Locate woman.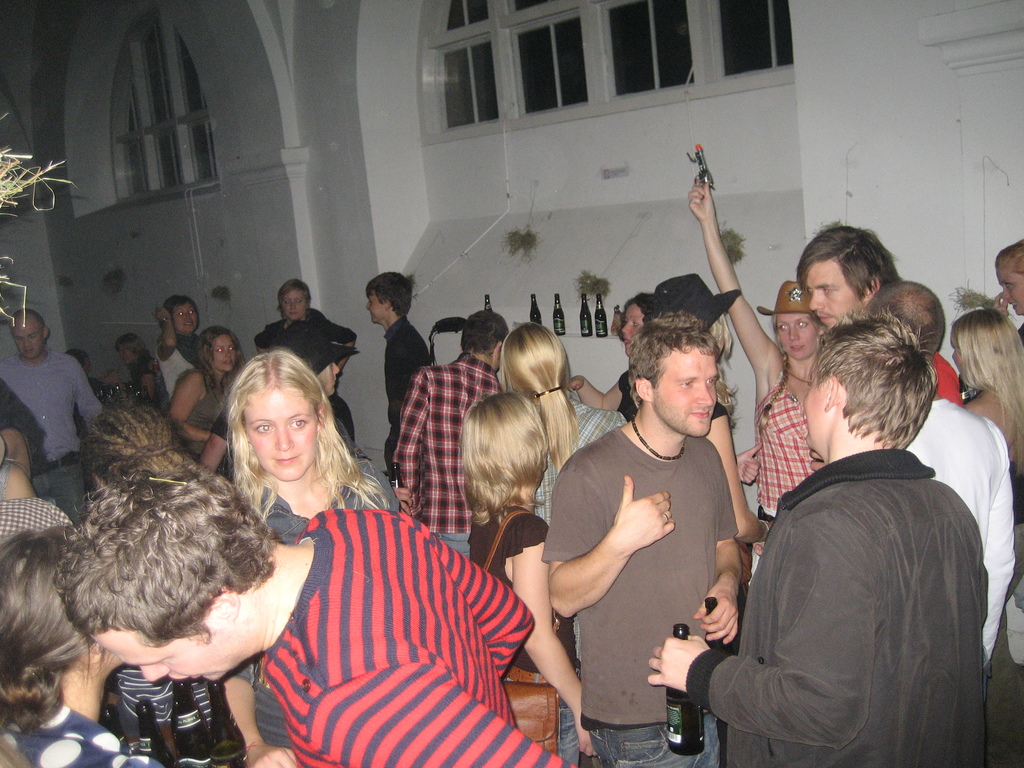
Bounding box: locate(0, 374, 40, 479).
